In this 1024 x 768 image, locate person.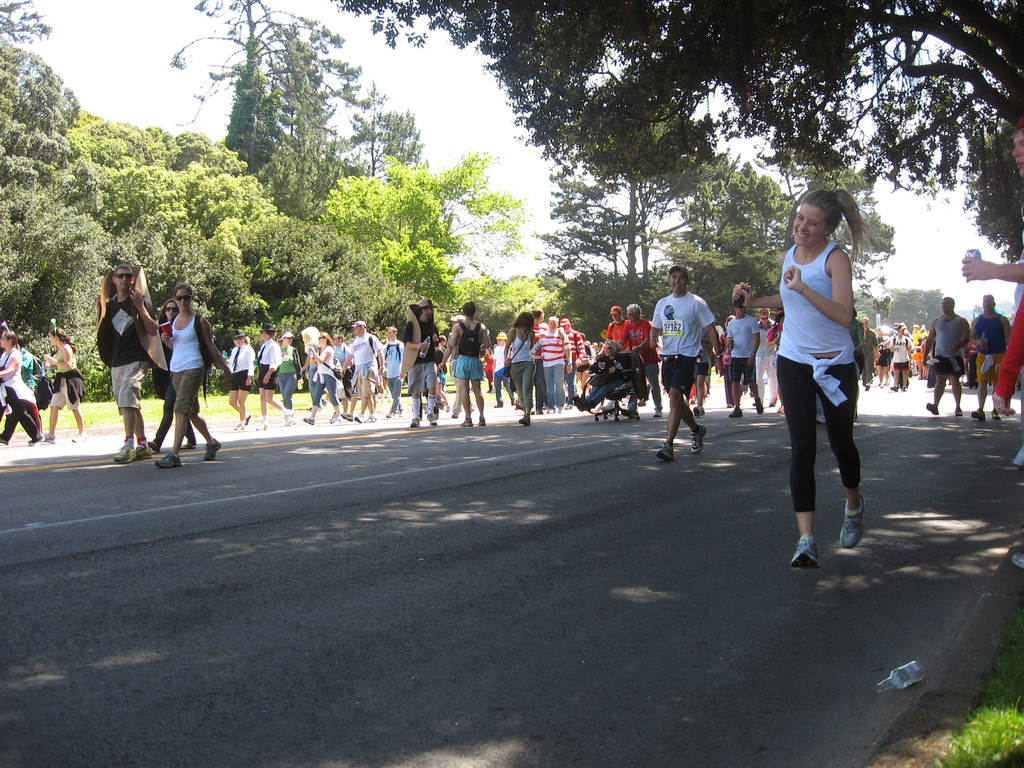
Bounding box: 715:300:767:422.
